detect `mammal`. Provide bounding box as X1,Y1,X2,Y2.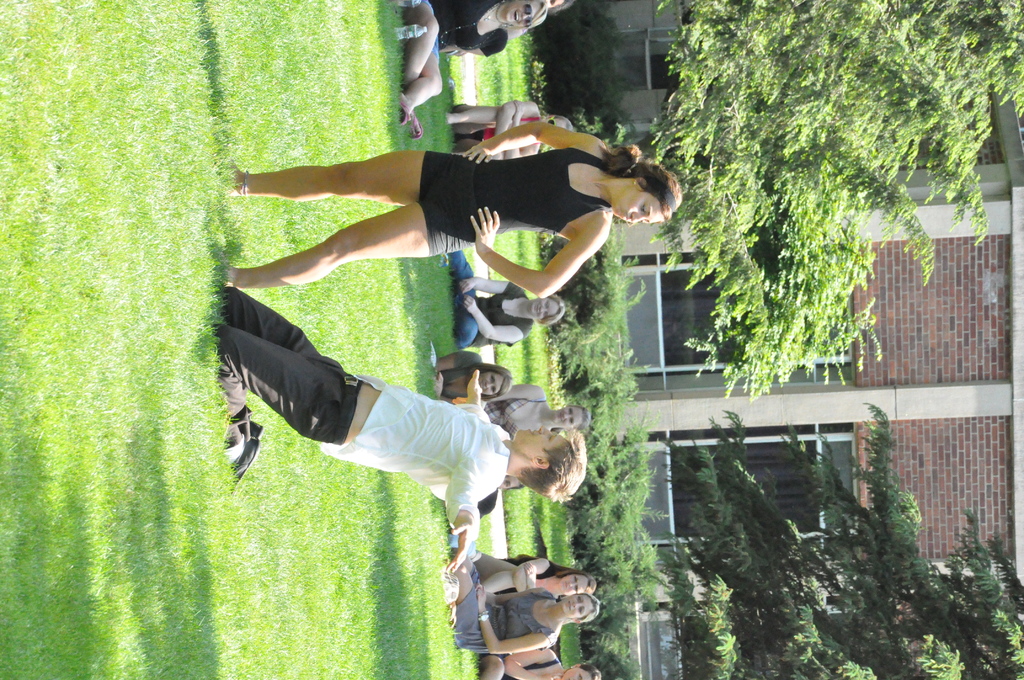
479,483,531,519.
